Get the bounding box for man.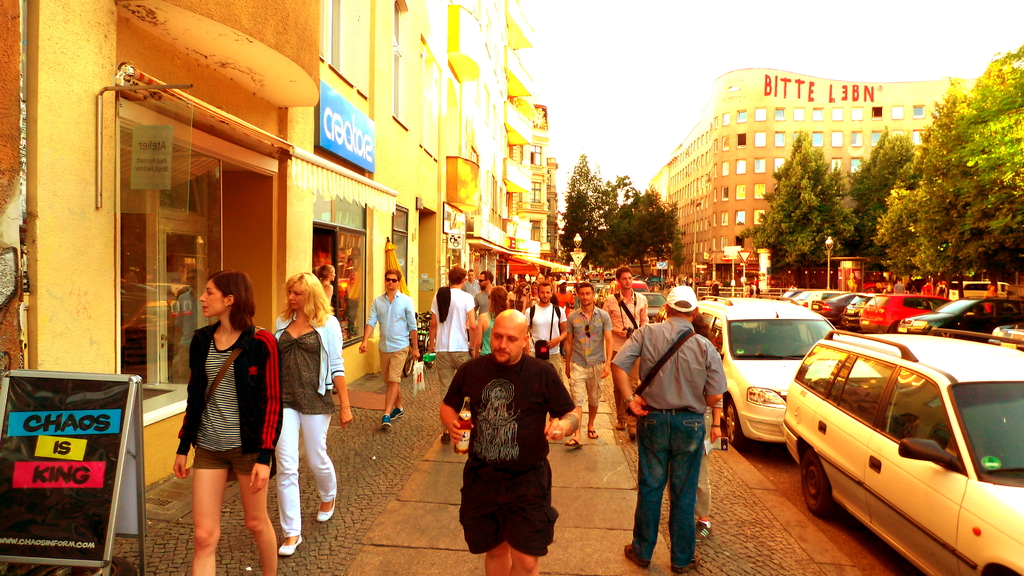
pyautogui.locateOnScreen(573, 275, 581, 309).
